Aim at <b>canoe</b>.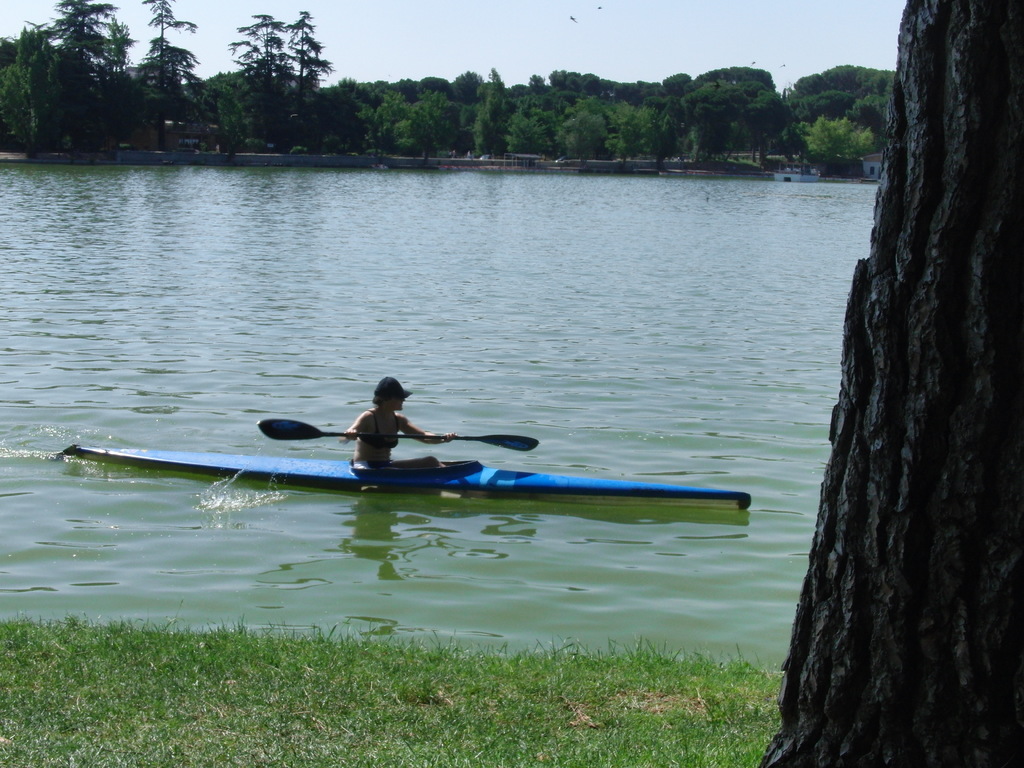
Aimed at pyautogui.locateOnScreen(58, 452, 751, 507).
